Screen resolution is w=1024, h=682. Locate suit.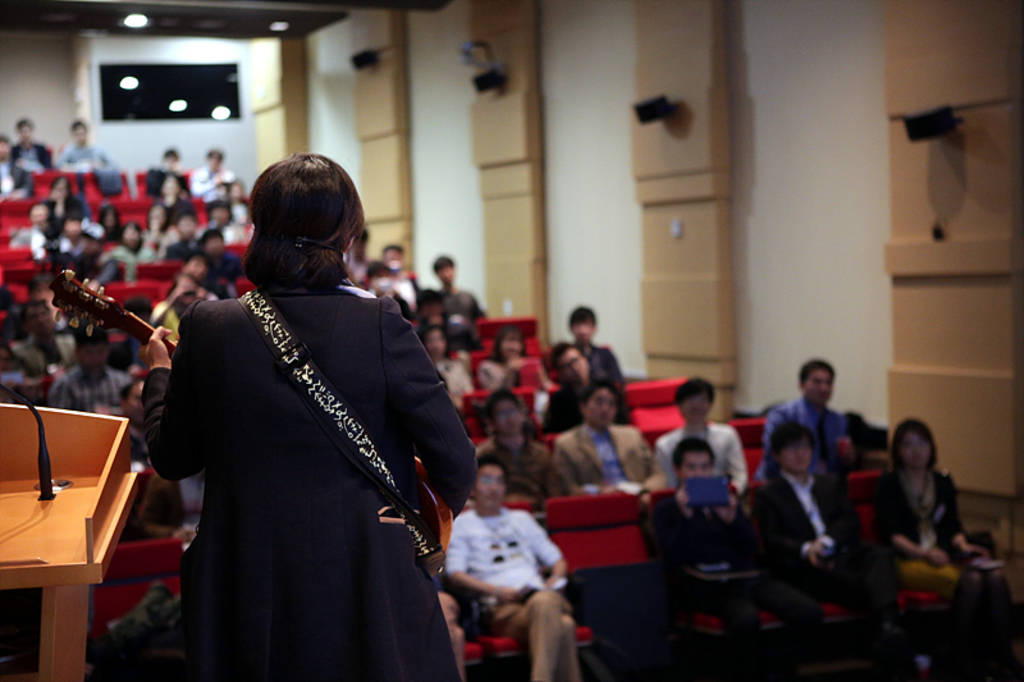
locate(749, 467, 902, 655).
